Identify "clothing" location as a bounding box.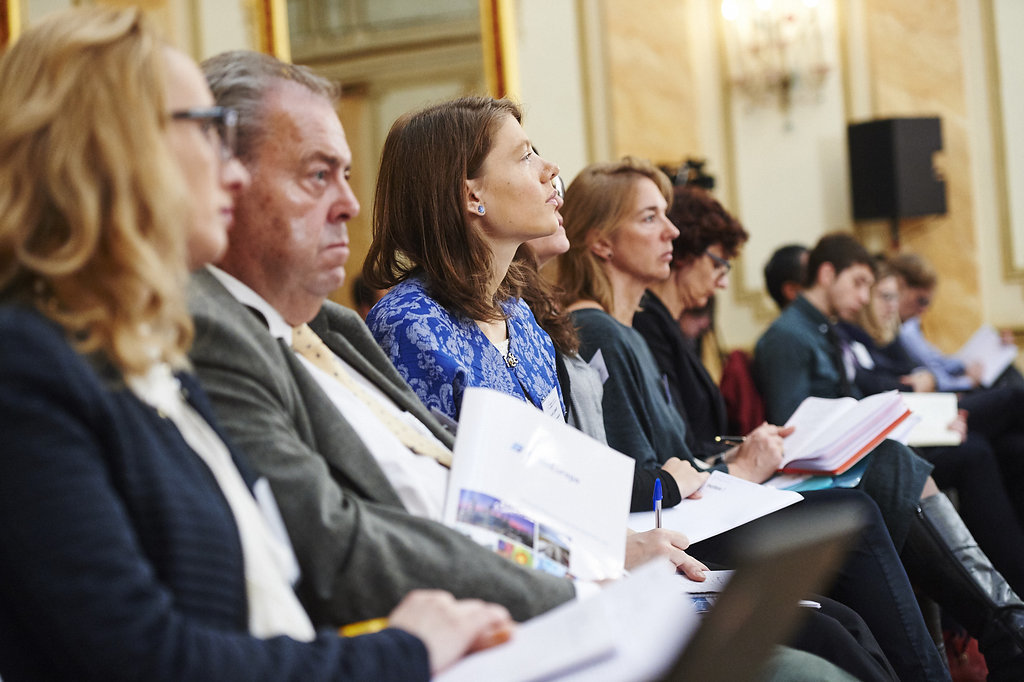
BBox(352, 258, 590, 421).
